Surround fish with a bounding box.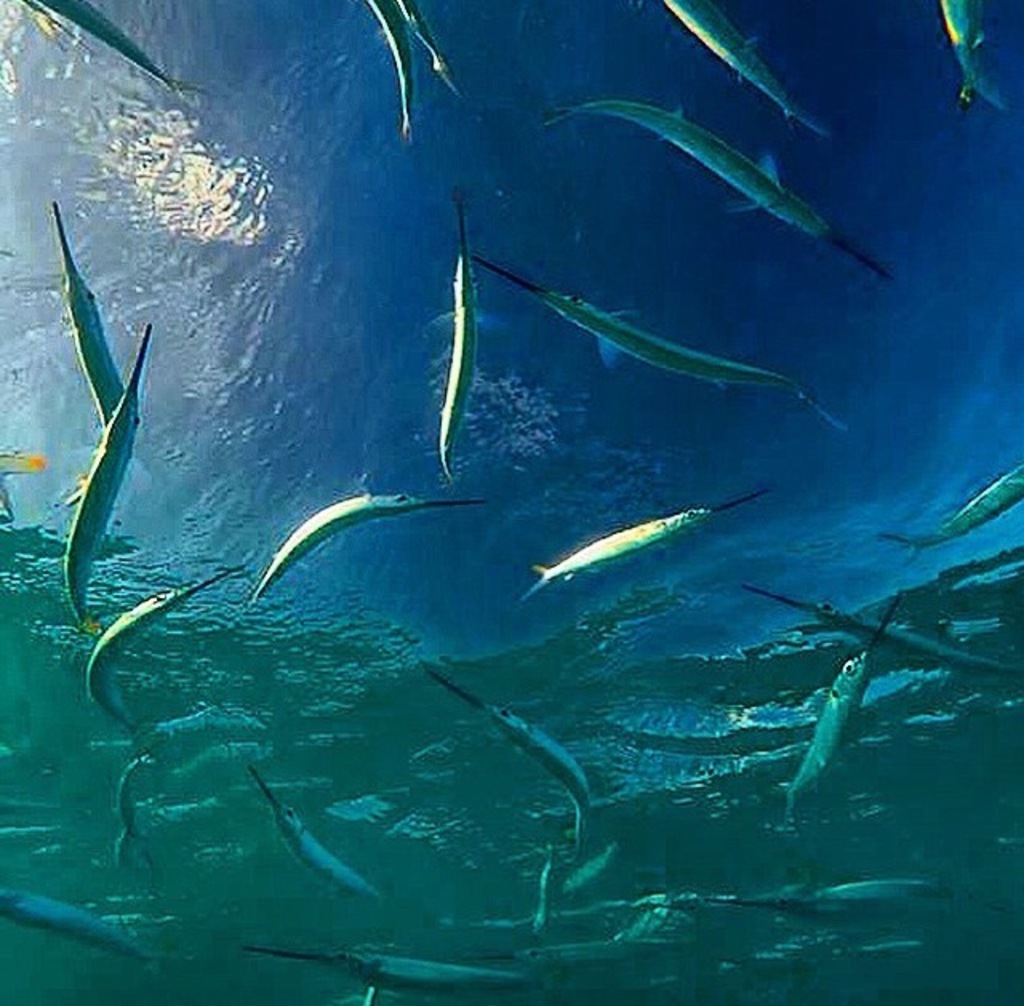
498:931:651:966.
